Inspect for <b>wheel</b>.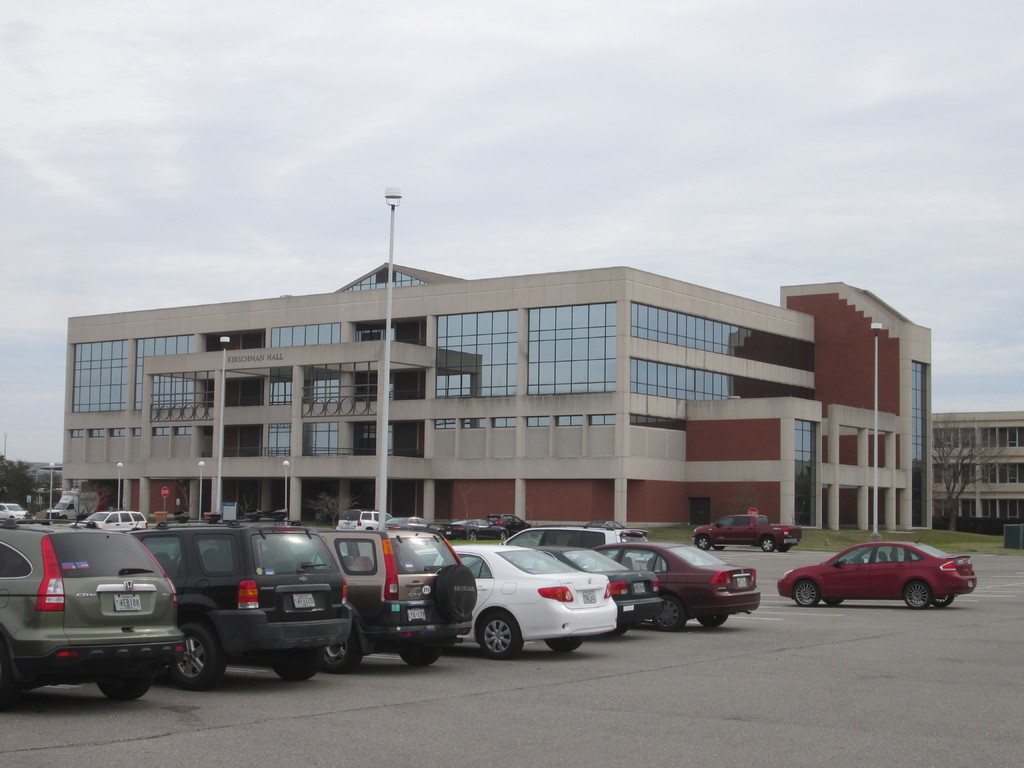
Inspection: crop(500, 531, 506, 540).
